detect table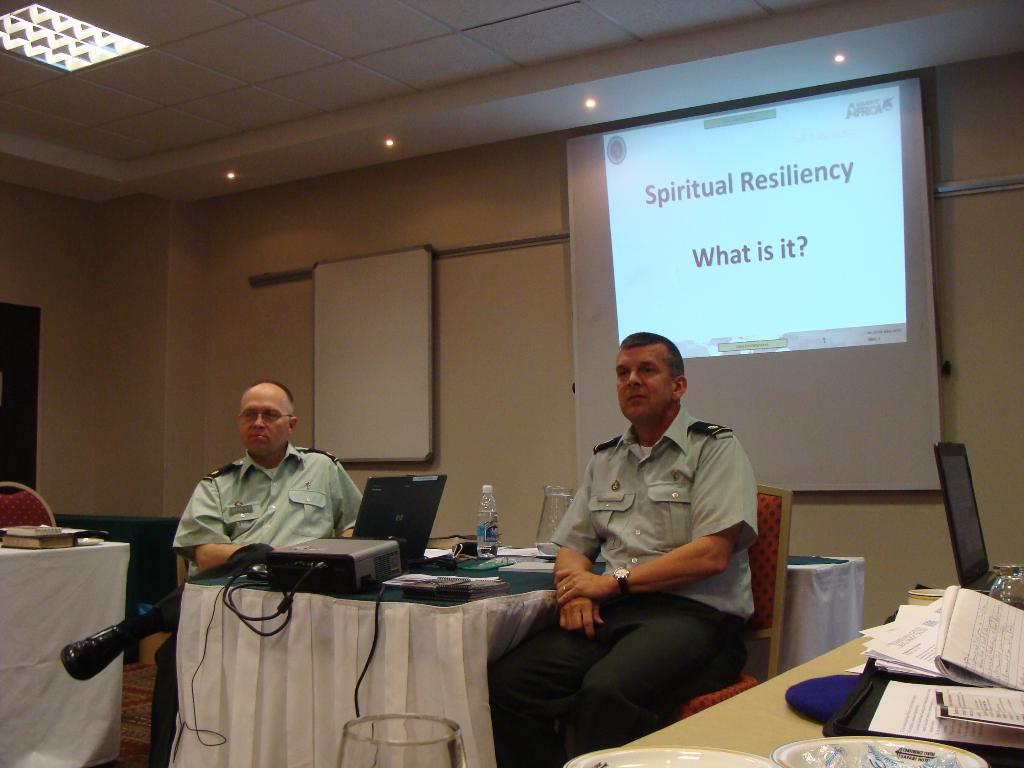
crop(0, 535, 129, 767)
